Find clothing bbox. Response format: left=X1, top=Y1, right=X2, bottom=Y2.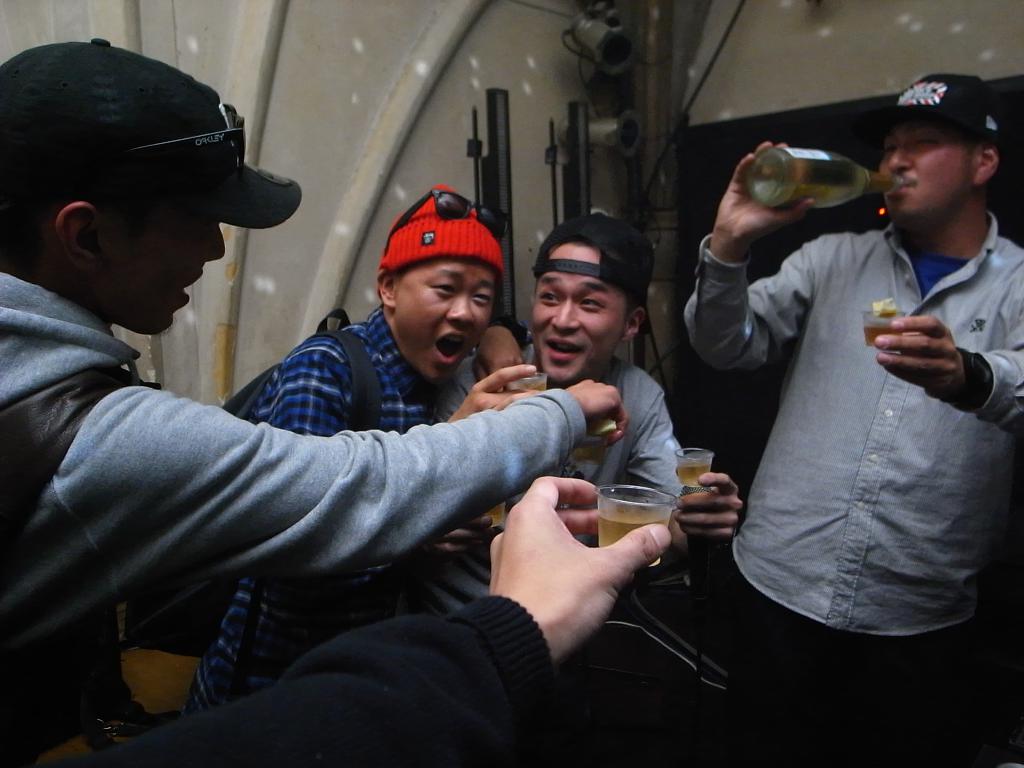
left=189, top=296, right=467, bottom=696.
